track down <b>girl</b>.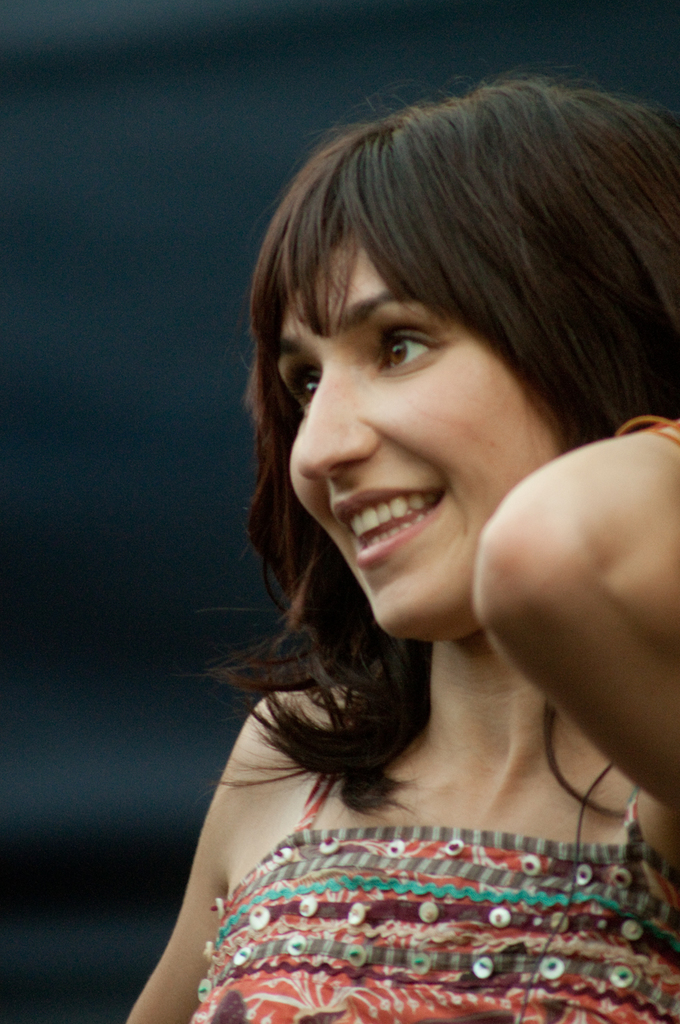
Tracked to x1=125, y1=67, x2=679, y2=1023.
